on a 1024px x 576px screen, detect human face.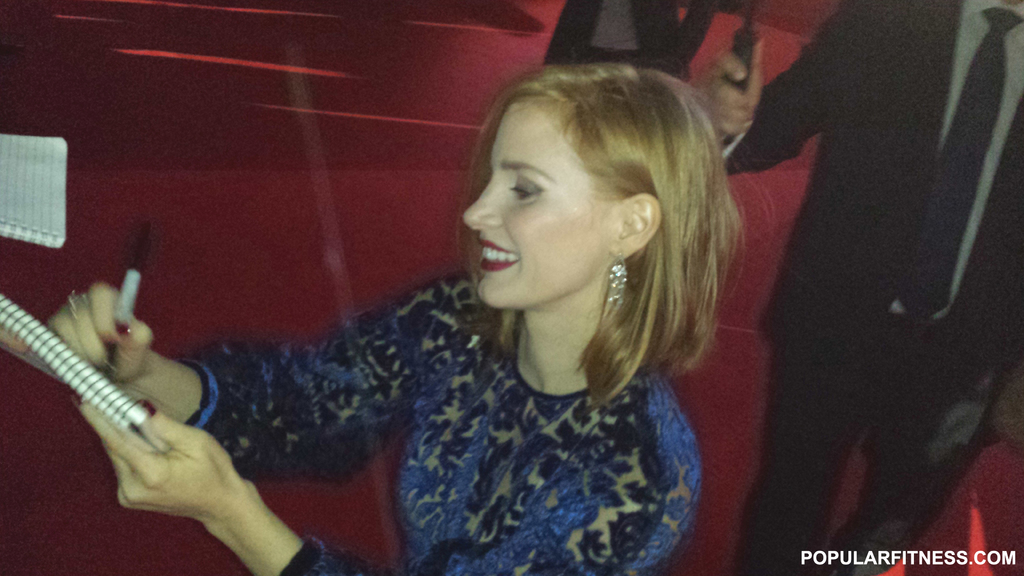
[x1=461, y1=99, x2=619, y2=310].
